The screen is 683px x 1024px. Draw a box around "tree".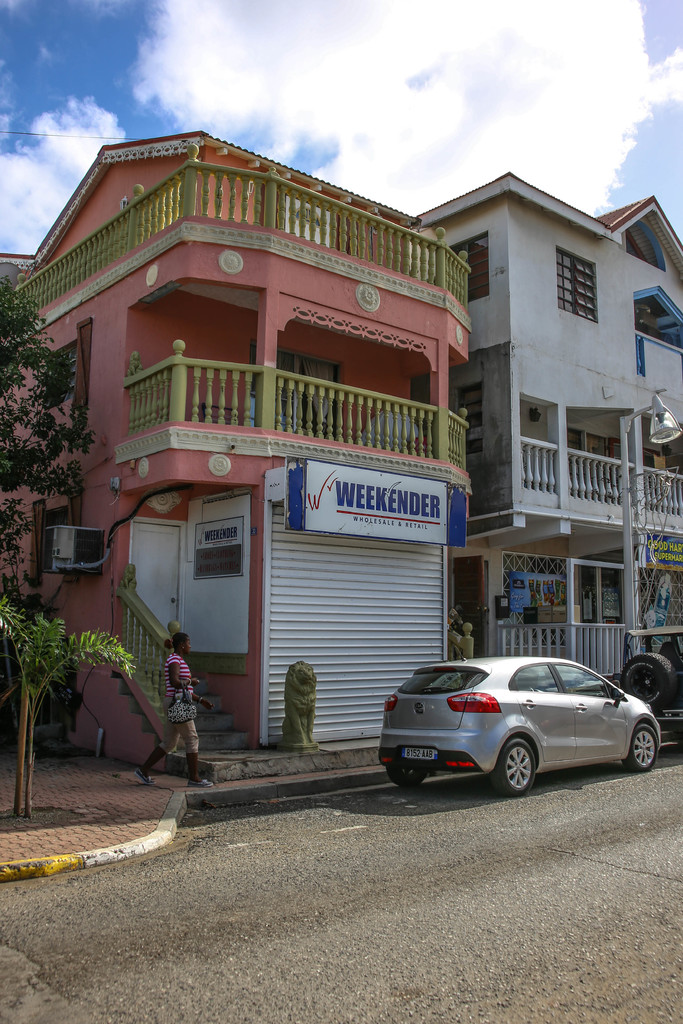
1,575,137,788.
